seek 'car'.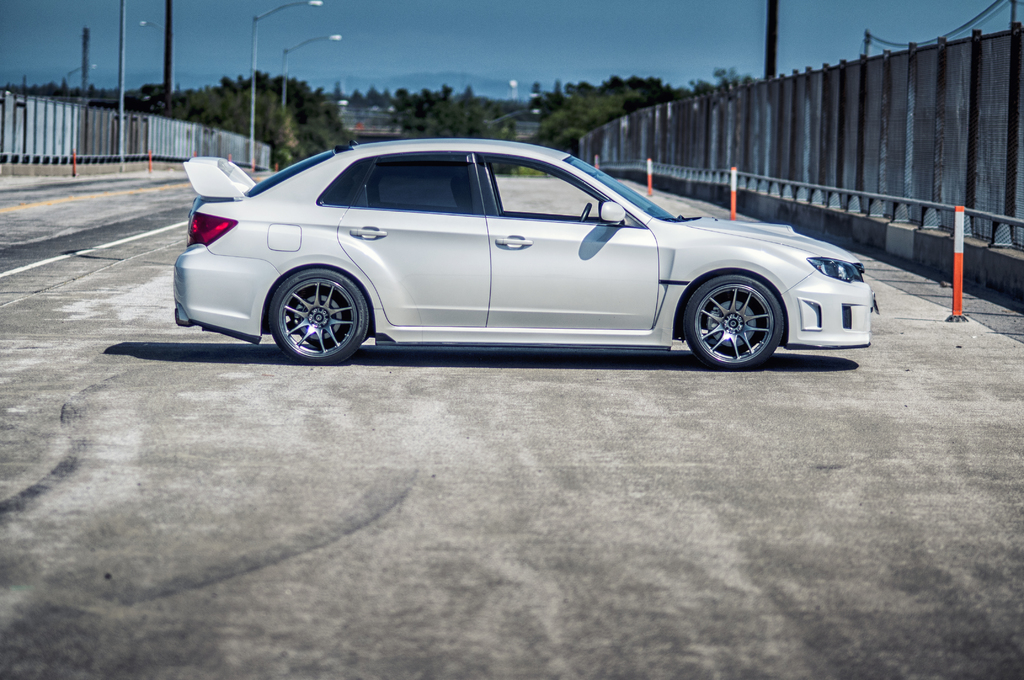
166/133/875/373.
